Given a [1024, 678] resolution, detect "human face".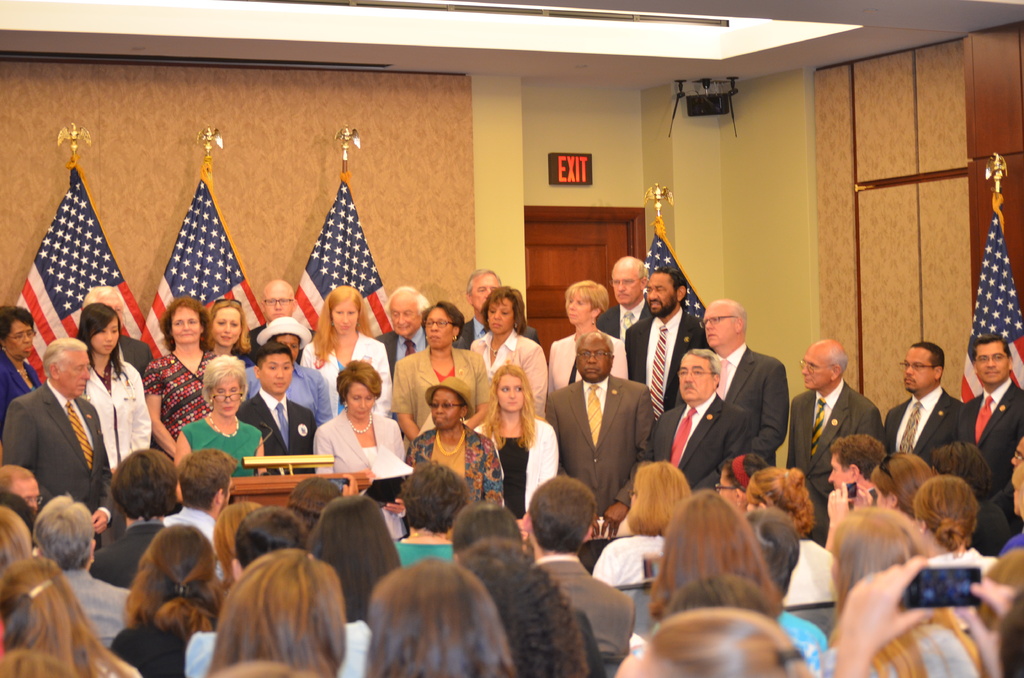
box(10, 479, 36, 506).
